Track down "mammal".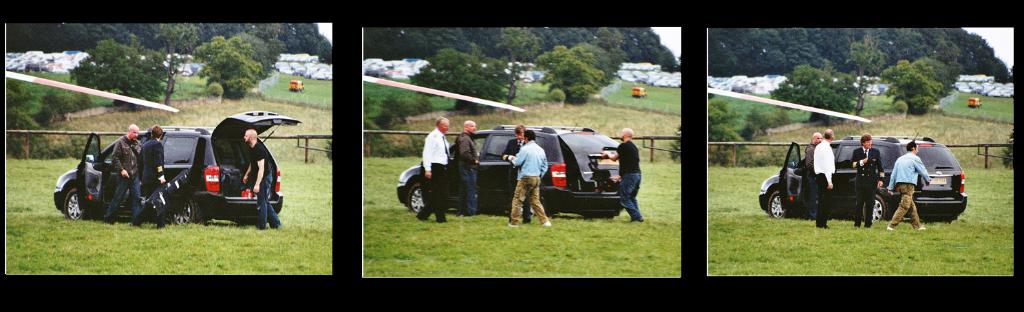
Tracked to <box>804,131,824,152</box>.
